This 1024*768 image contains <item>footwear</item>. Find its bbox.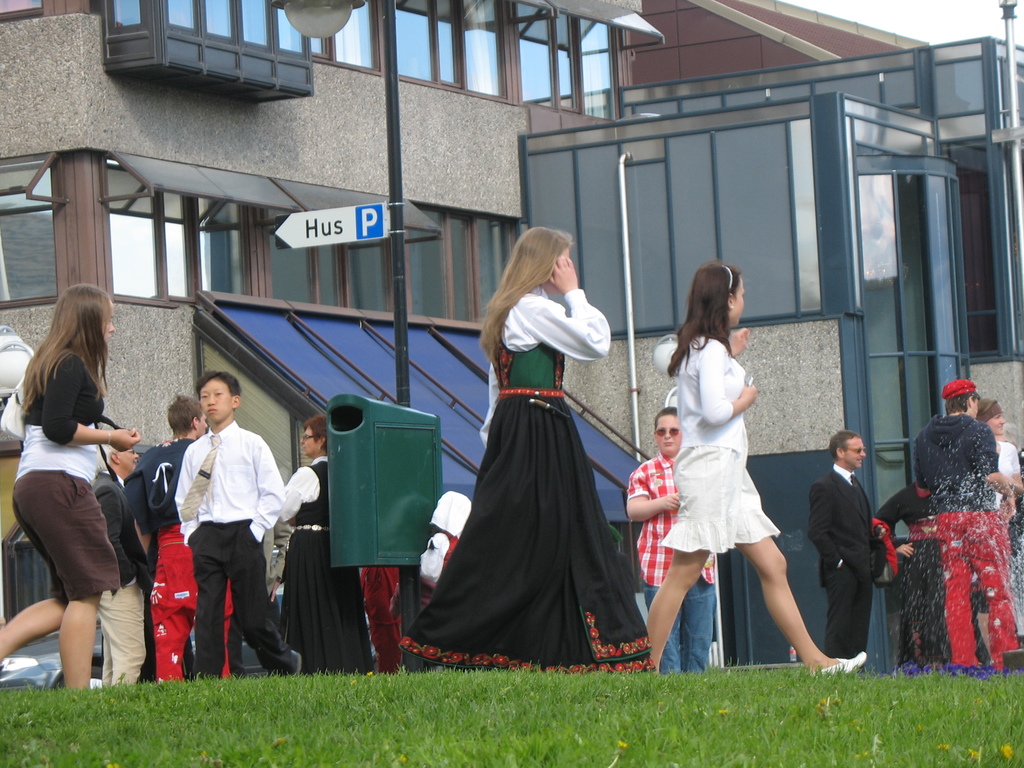
{"left": 283, "top": 647, "right": 303, "bottom": 676}.
